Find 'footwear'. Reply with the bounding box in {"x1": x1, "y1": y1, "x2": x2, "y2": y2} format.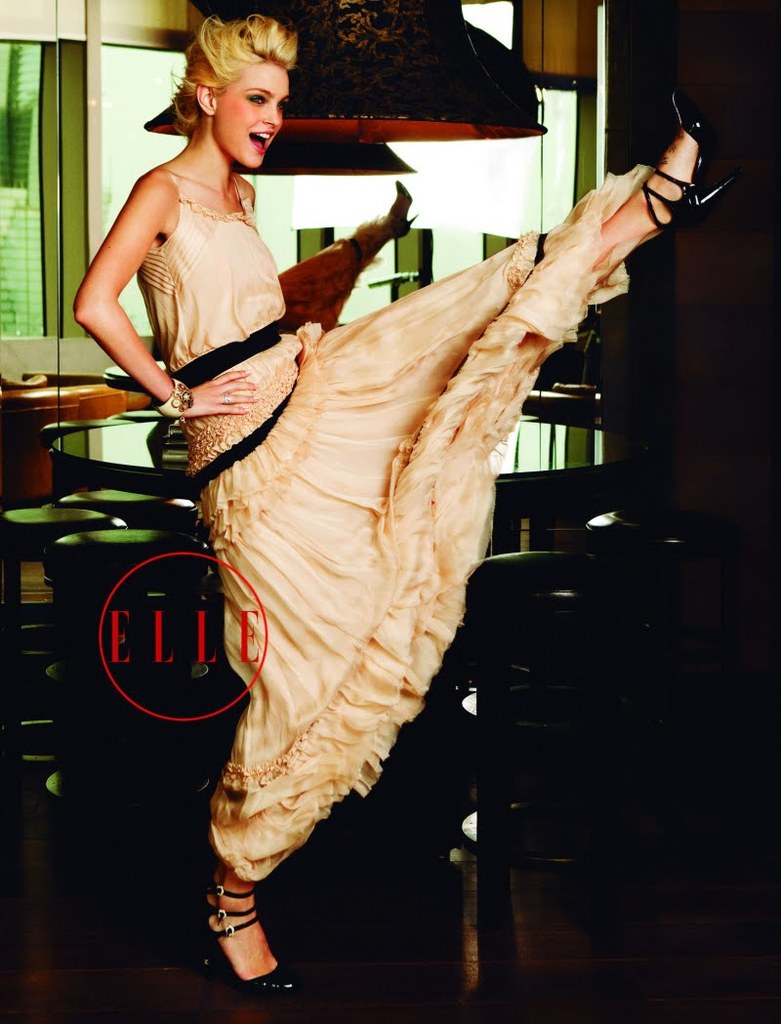
{"x1": 194, "y1": 872, "x2": 308, "y2": 1000}.
